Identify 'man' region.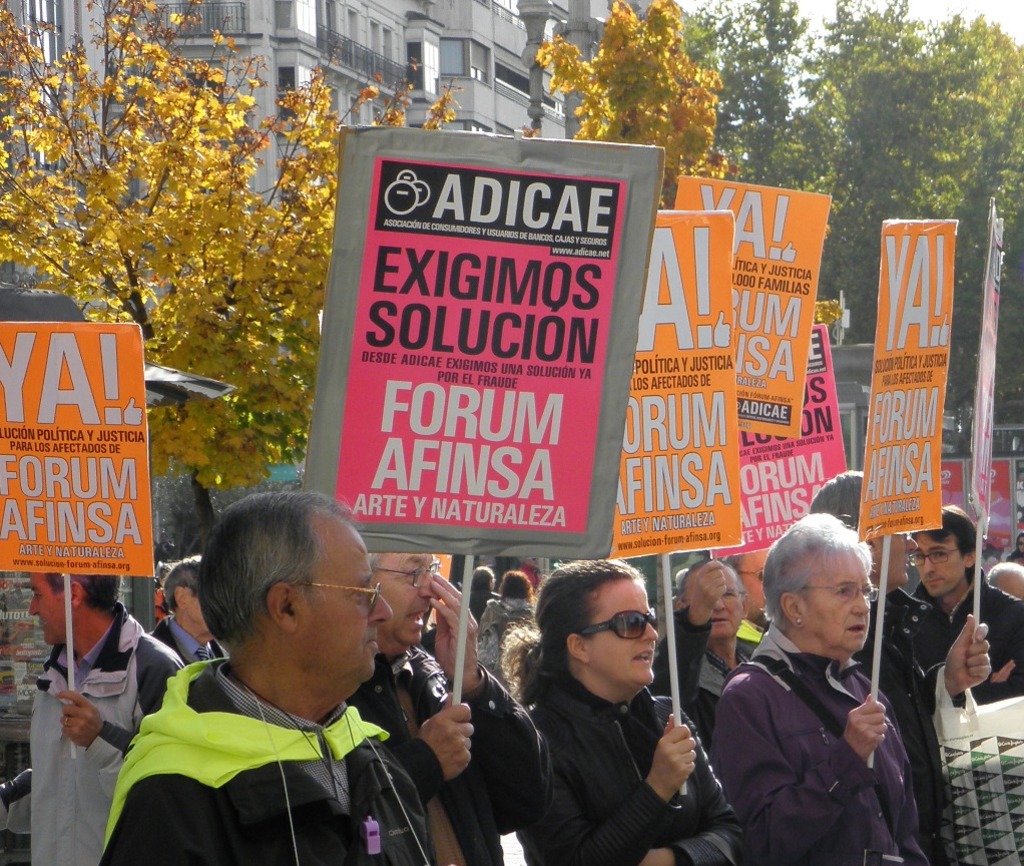
Region: [x1=676, y1=558, x2=753, y2=742].
